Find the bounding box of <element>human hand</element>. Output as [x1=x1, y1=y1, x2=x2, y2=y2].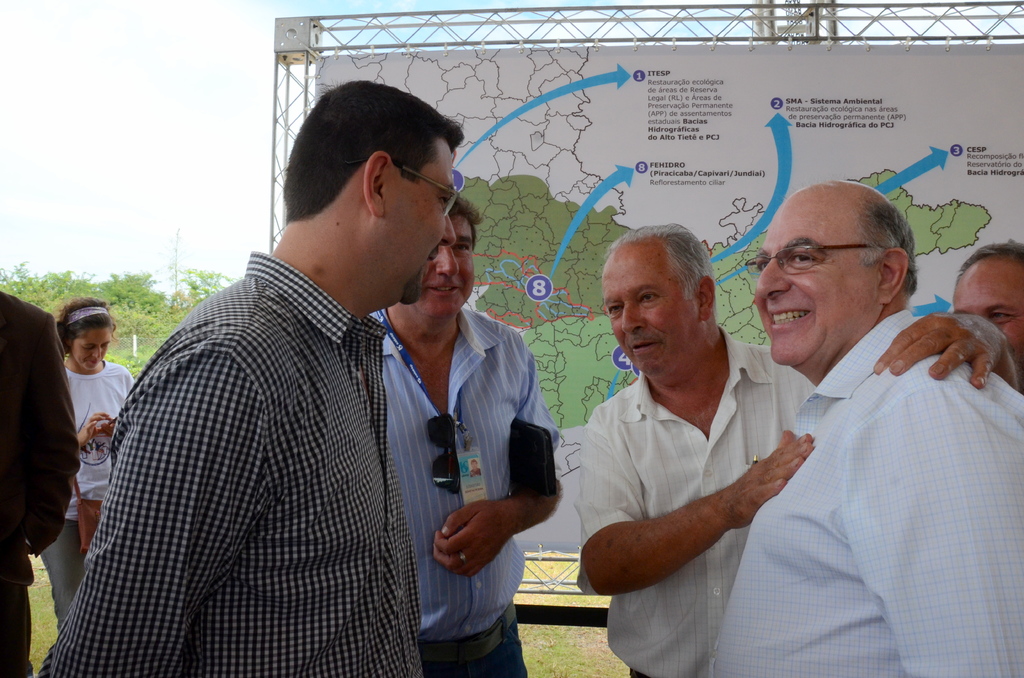
[x1=82, y1=411, x2=111, y2=448].
